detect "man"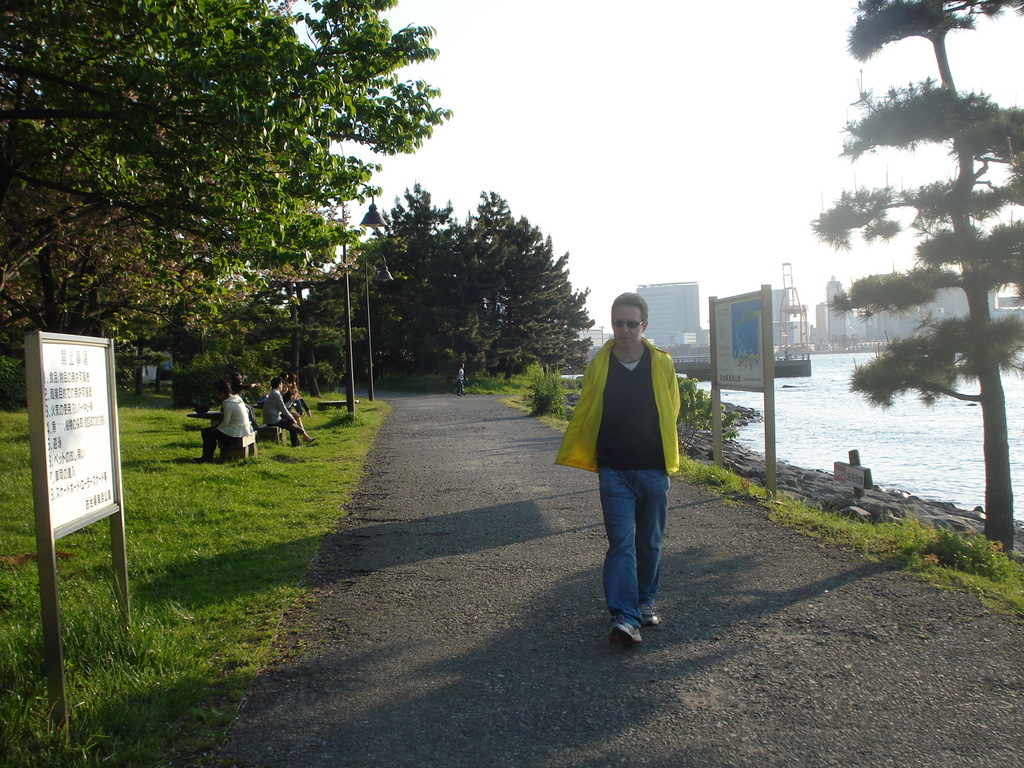
<bbox>262, 381, 314, 445</bbox>
